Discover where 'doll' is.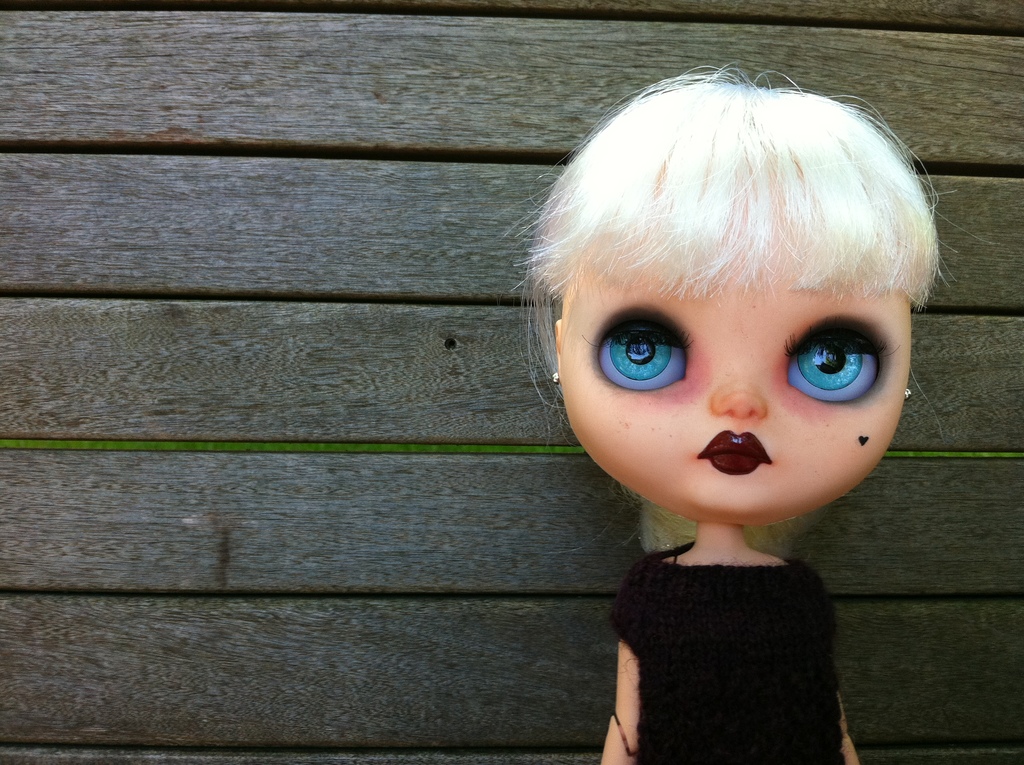
Discovered at select_region(529, 65, 939, 729).
